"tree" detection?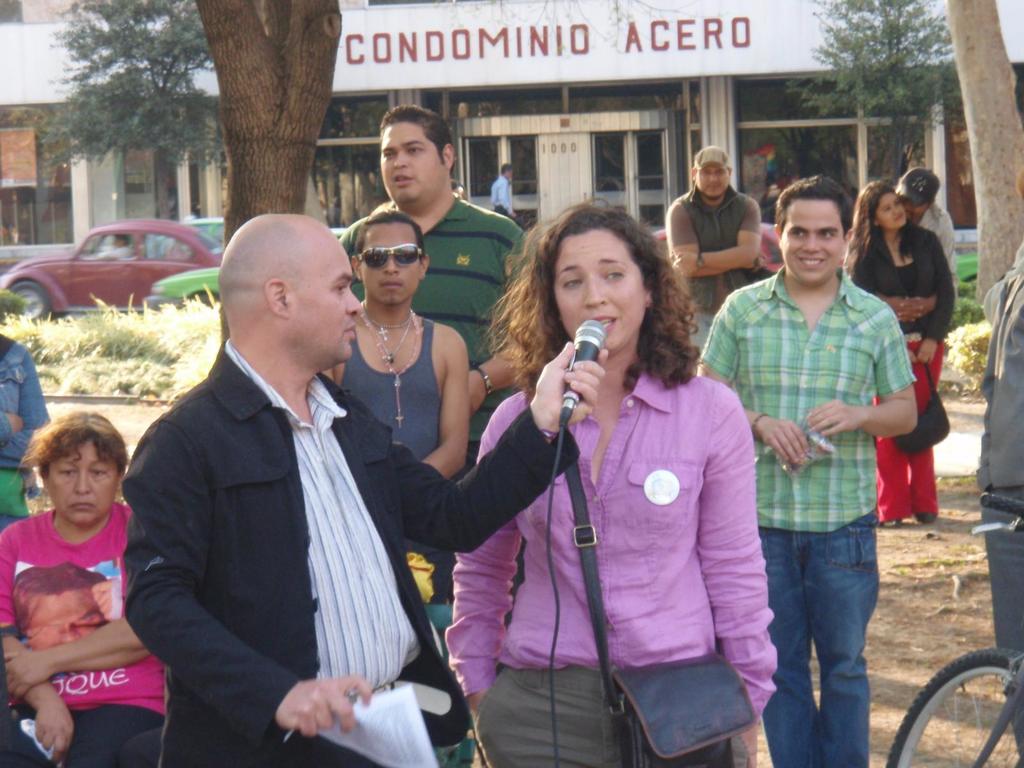
pyautogui.locateOnScreen(29, 0, 224, 223)
